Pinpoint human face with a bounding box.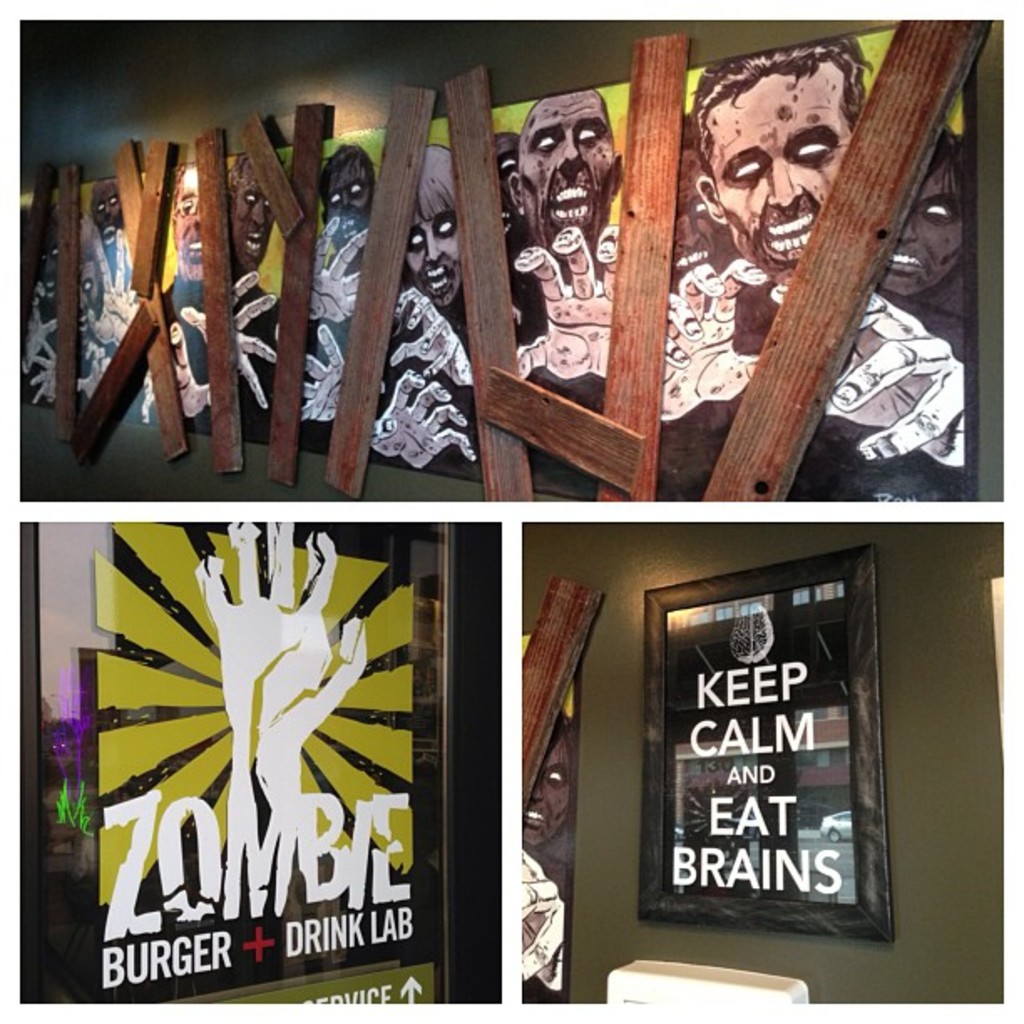
<region>38, 243, 57, 294</region>.
